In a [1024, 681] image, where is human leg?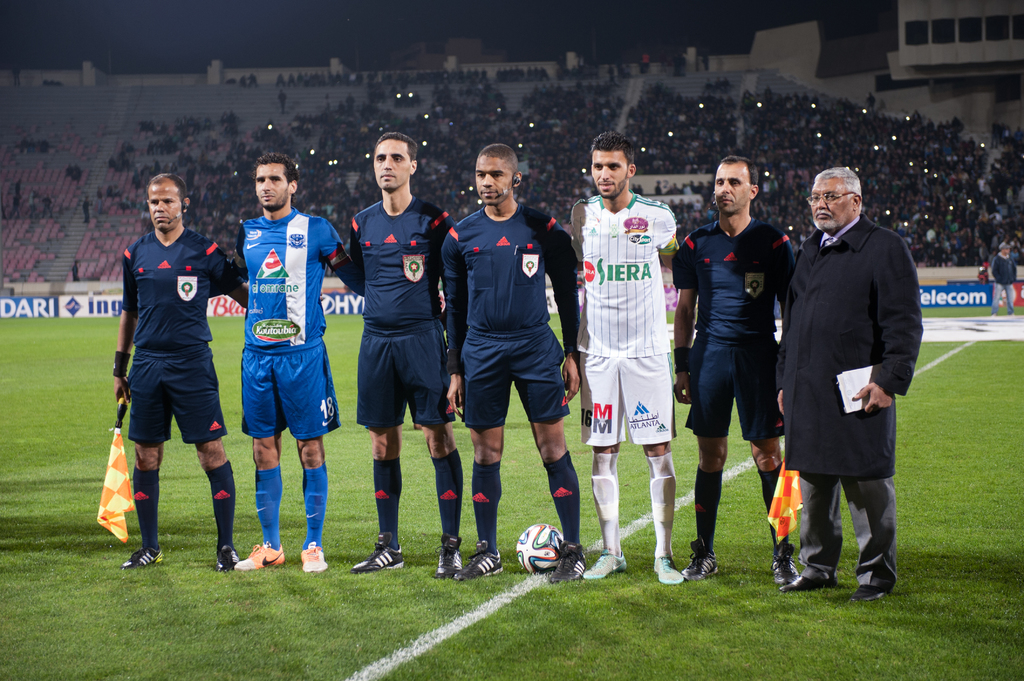
detection(576, 353, 622, 580).
